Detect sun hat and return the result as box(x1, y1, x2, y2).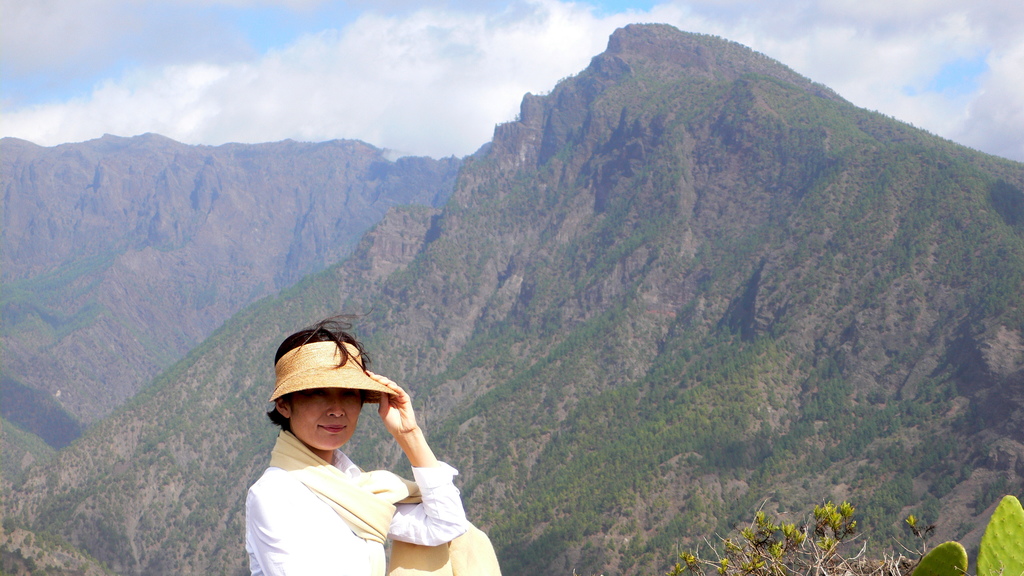
box(260, 334, 397, 410).
